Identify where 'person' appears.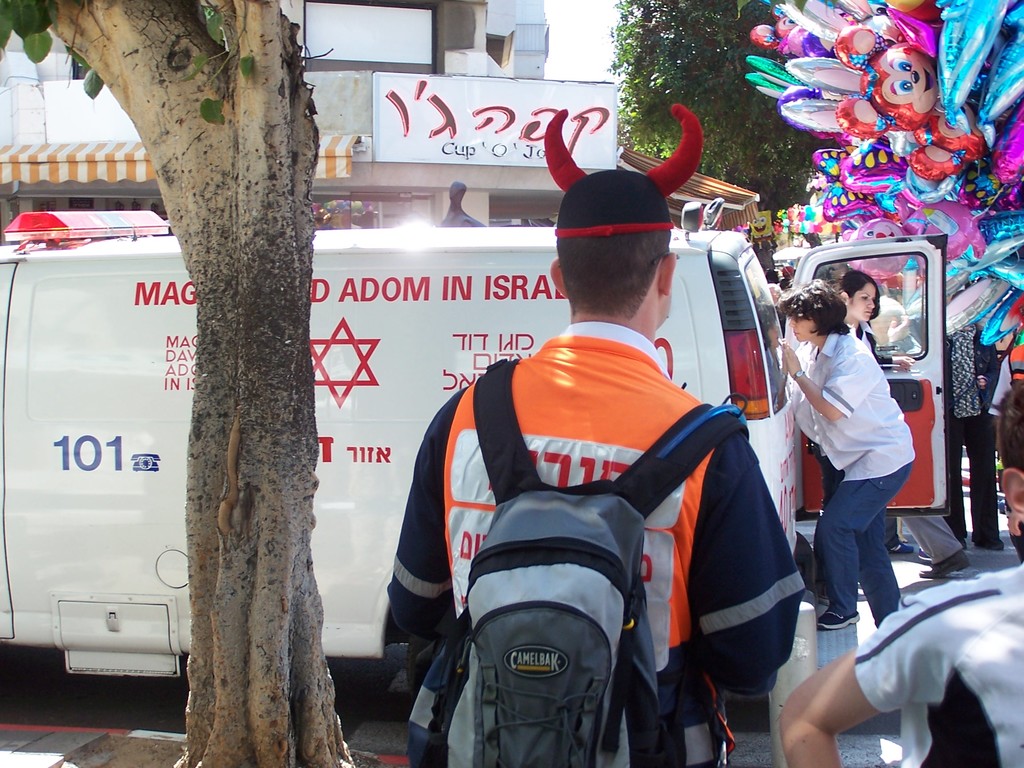
Appears at box=[780, 376, 1023, 767].
